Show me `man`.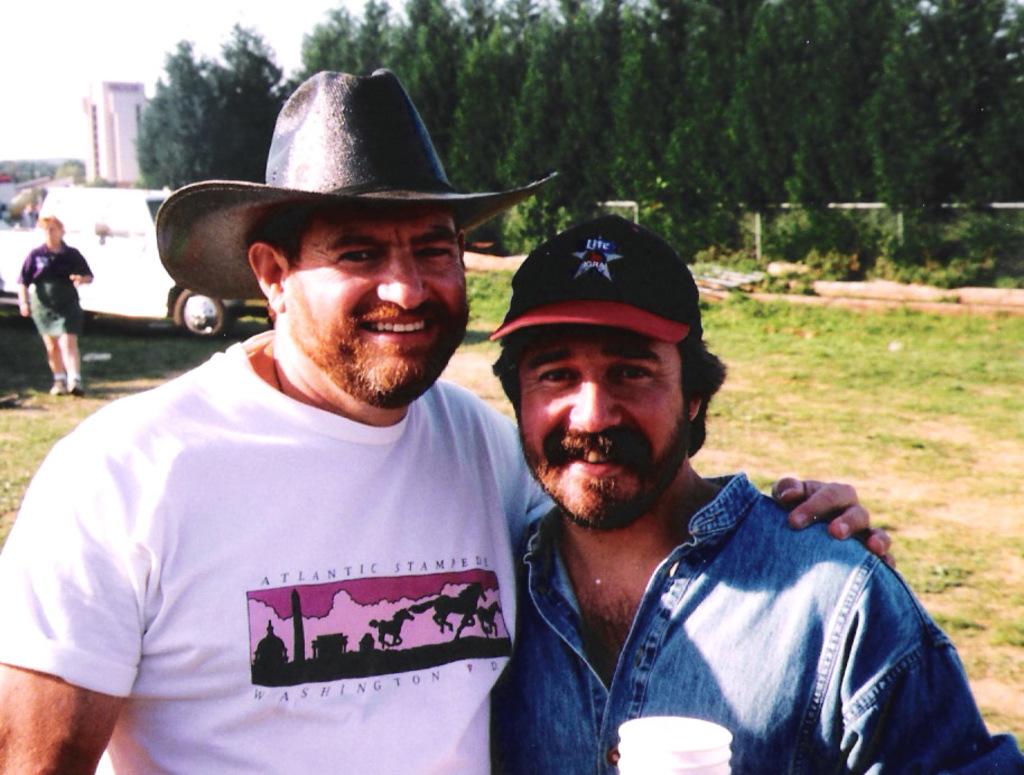
`man` is here: l=17, t=211, r=94, b=396.
